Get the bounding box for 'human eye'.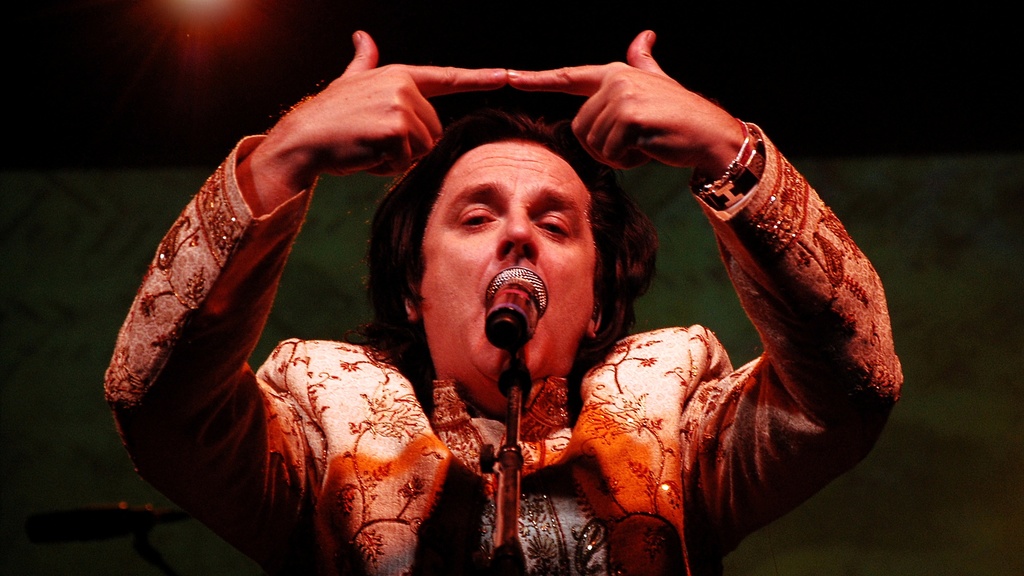
locate(457, 199, 503, 235).
